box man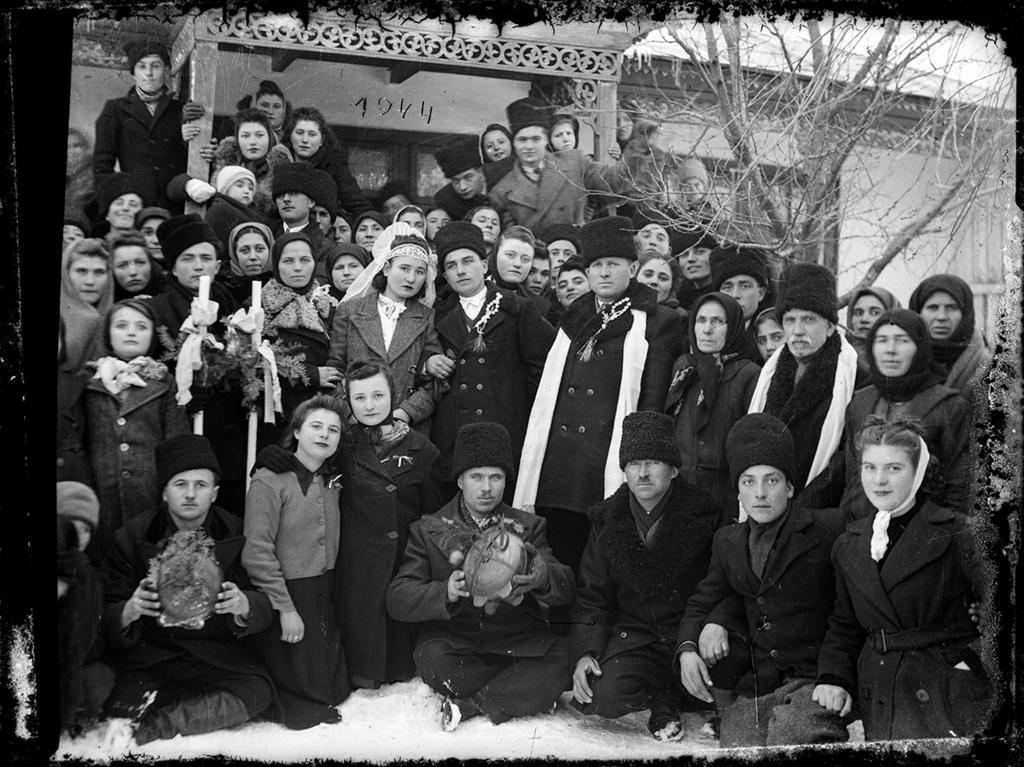
131/213/232/454
